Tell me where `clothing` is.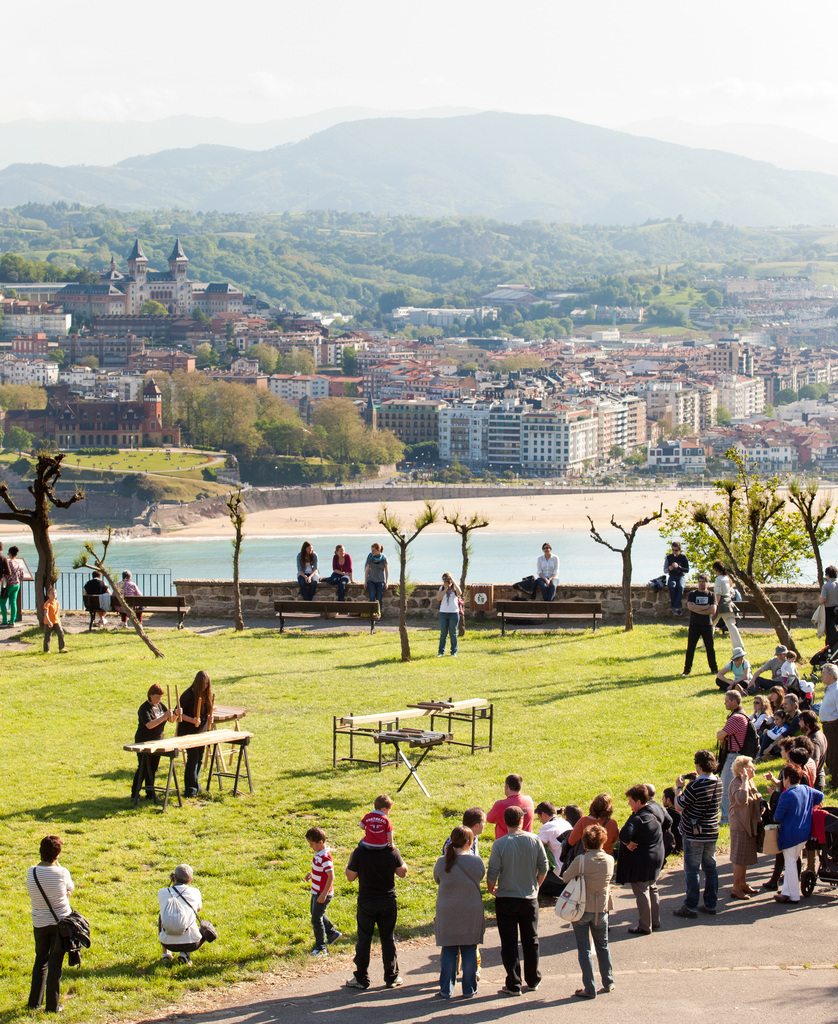
`clothing` is at bbox=[713, 568, 750, 659].
